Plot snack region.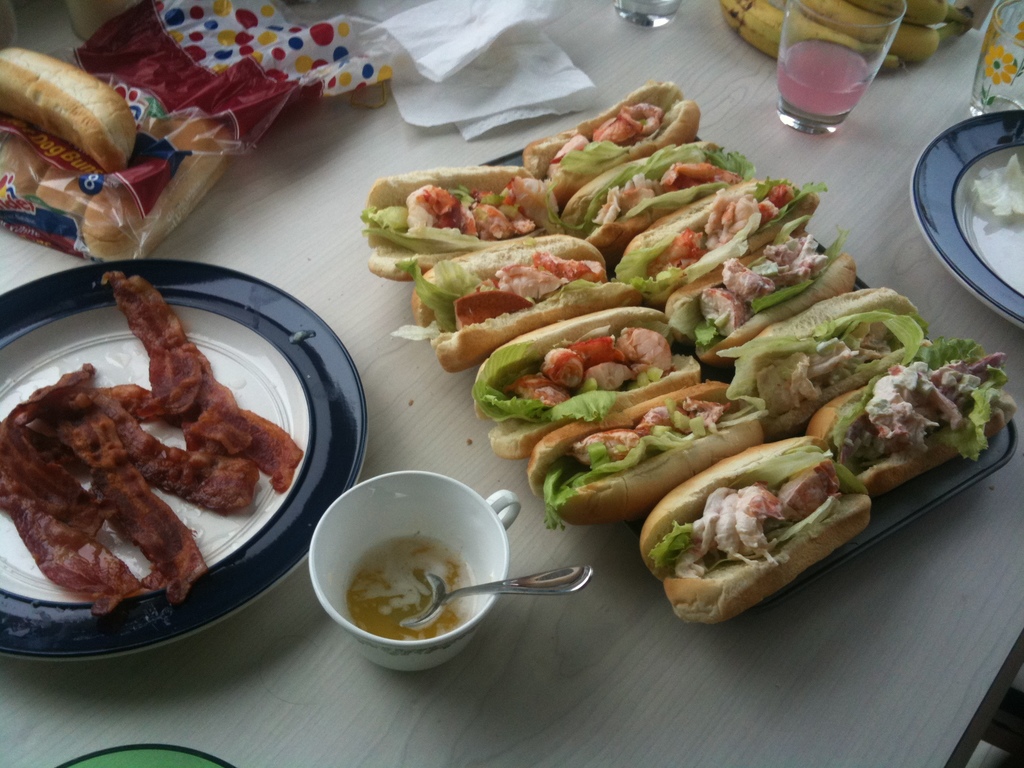
Plotted at rect(356, 163, 552, 273).
